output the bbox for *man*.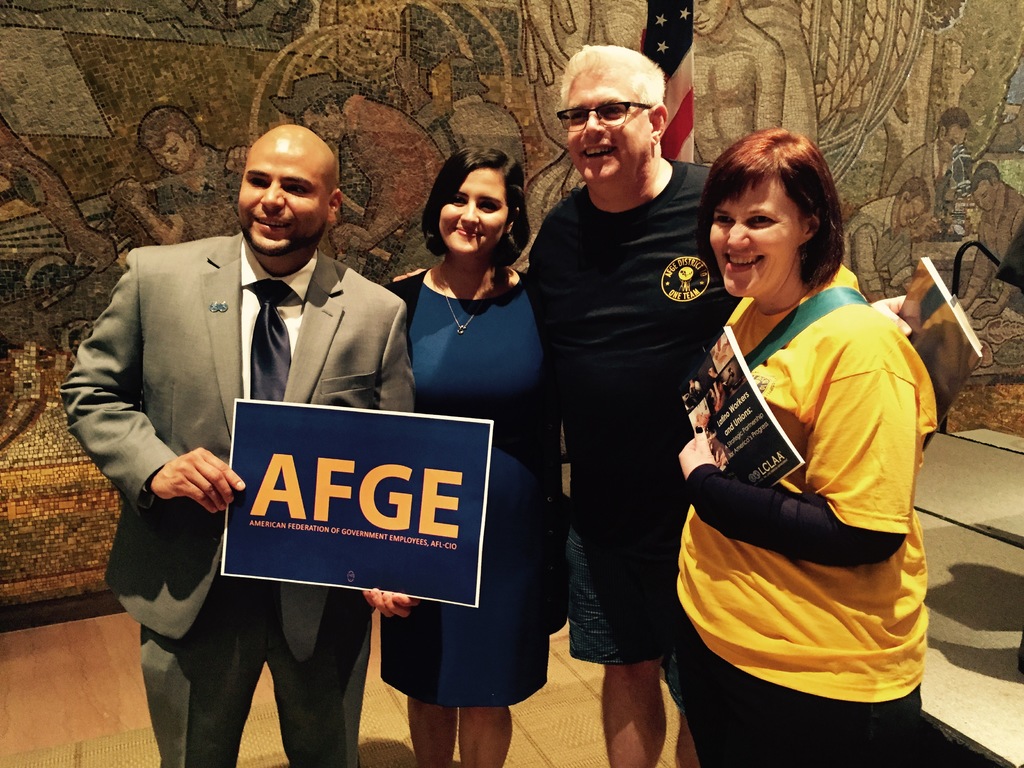
<box>953,160,1023,315</box>.
